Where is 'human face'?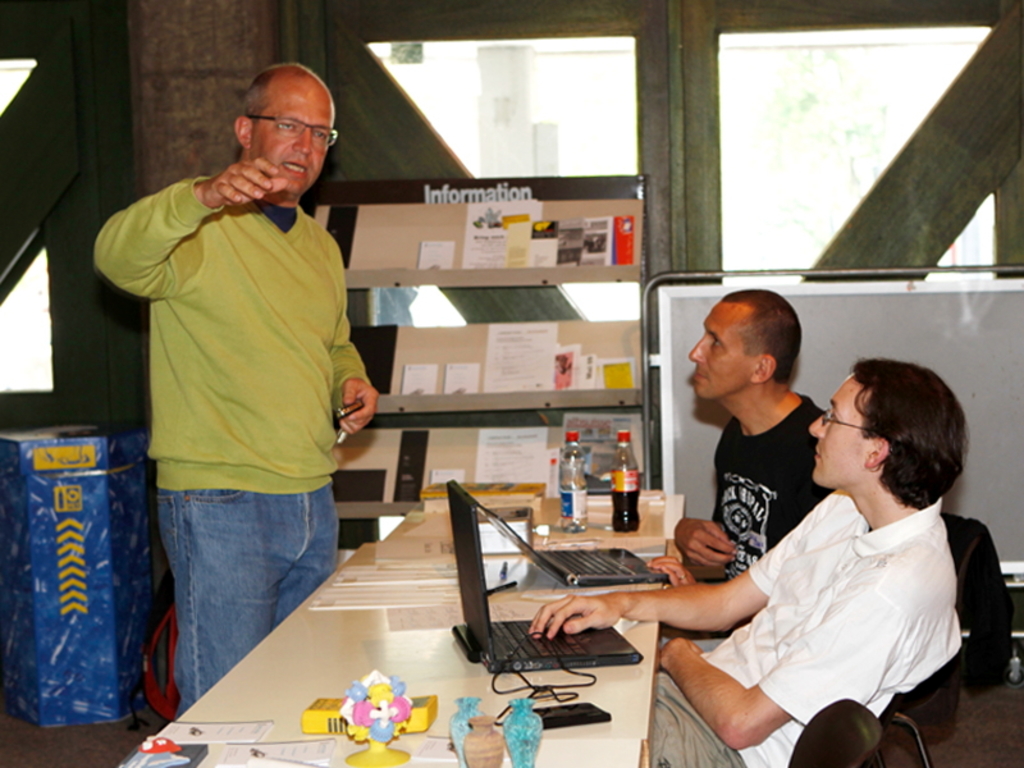
{"x1": 242, "y1": 69, "x2": 334, "y2": 200}.
